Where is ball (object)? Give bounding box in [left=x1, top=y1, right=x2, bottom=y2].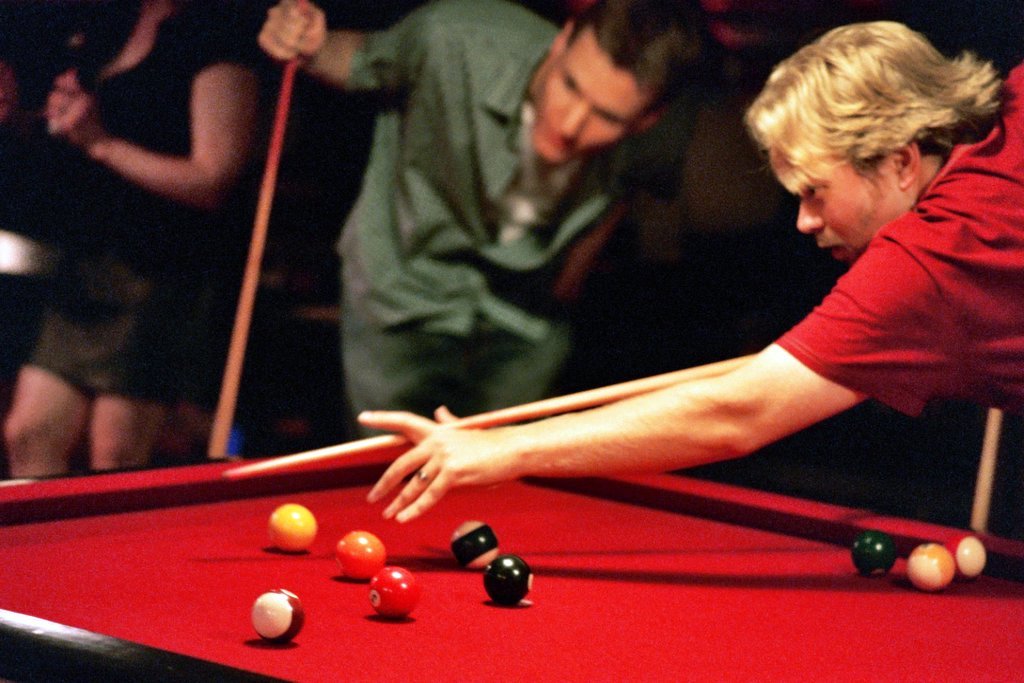
[left=266, top=500, right=319, bottom=553].
